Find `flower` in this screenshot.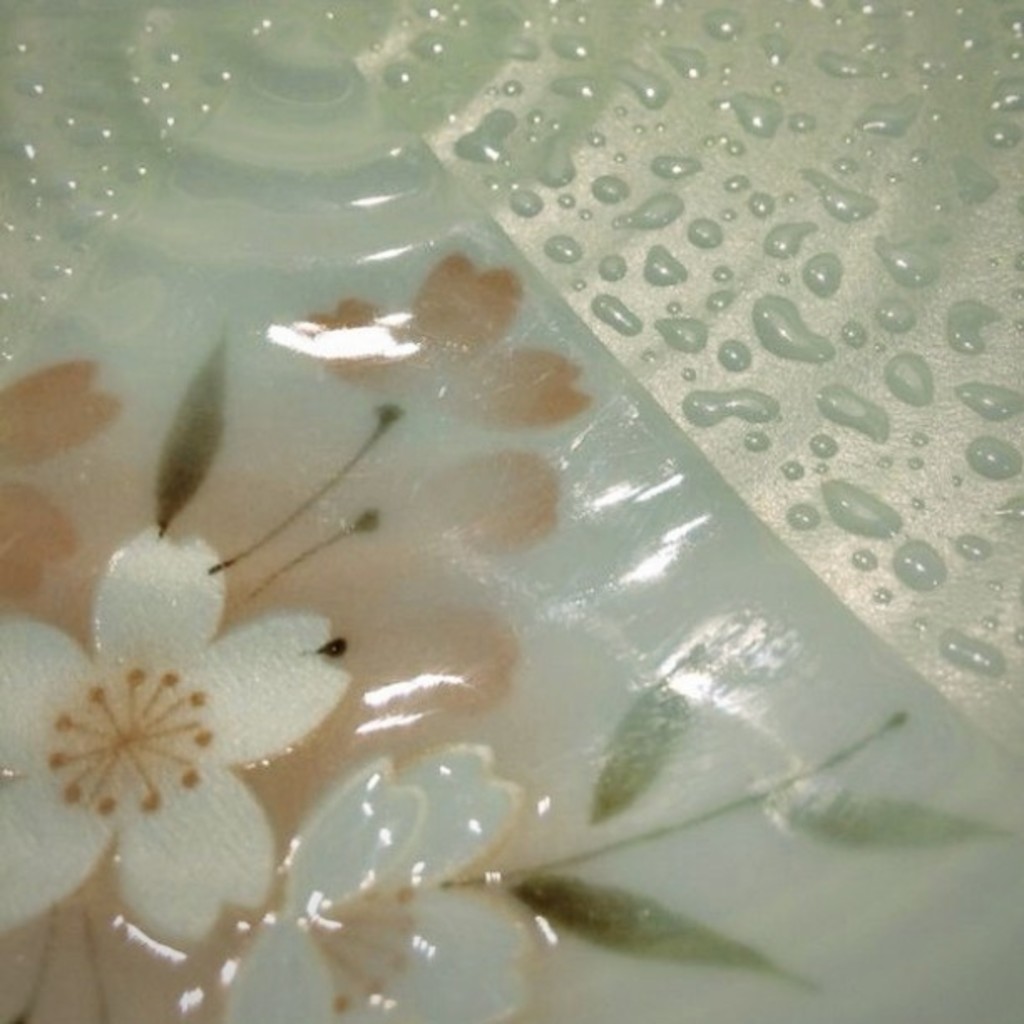
The bounding box for `flower` is Rect(0, 530, 351, 945).
